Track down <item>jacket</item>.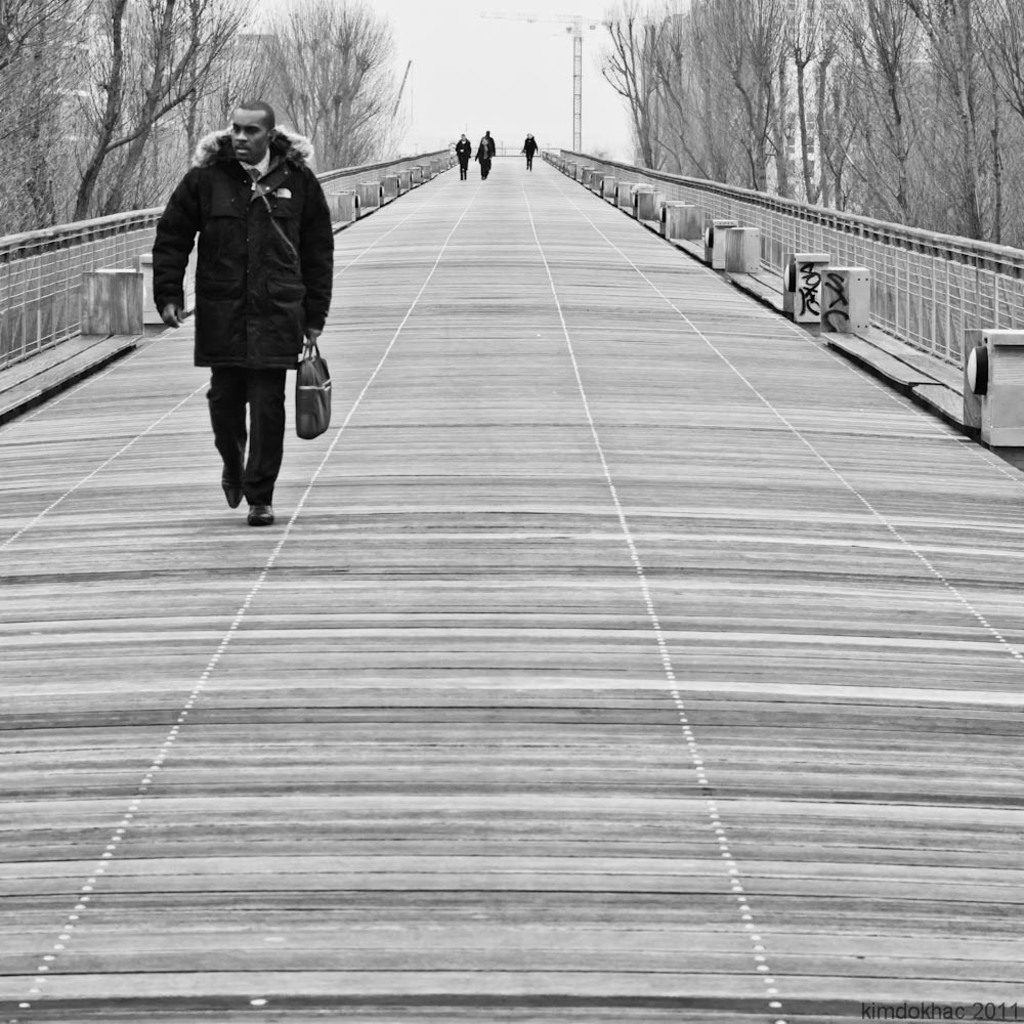
Tracked to 145 122 335 367.
